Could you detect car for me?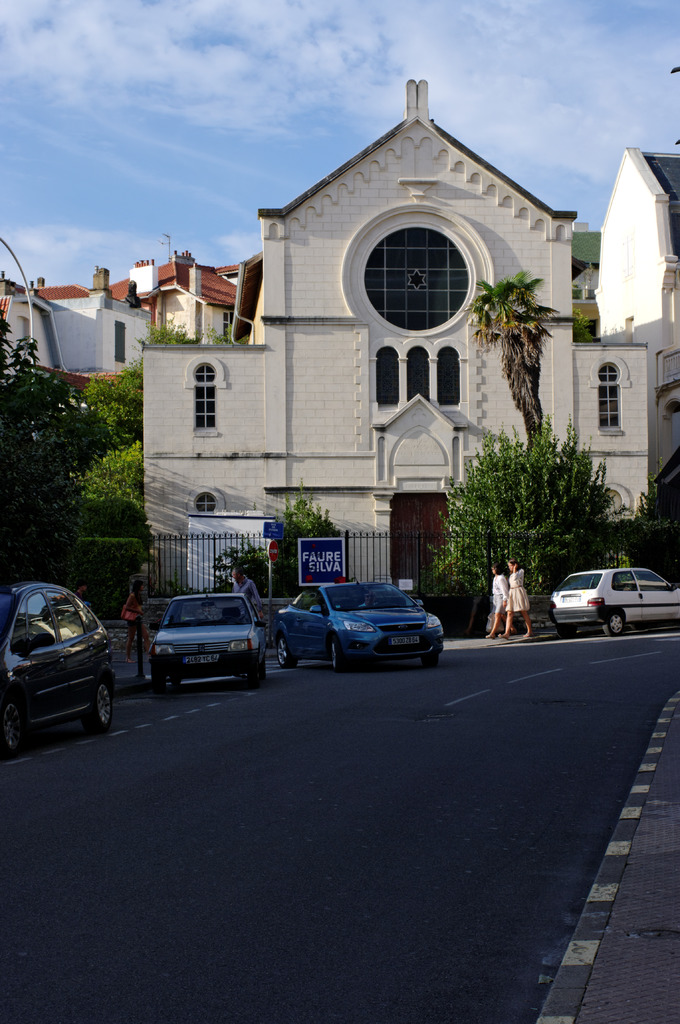
Detection result: <region>272, 570, 448, 672</region>.
